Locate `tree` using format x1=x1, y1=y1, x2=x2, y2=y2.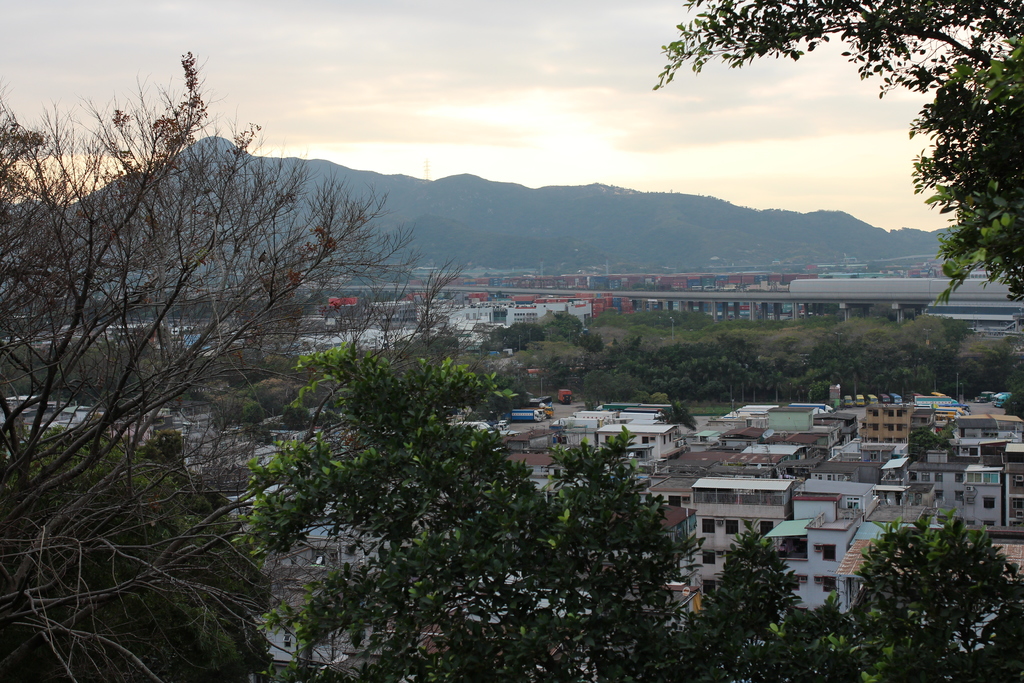
x1=651, y1=0, x2=1023, y2=308.
